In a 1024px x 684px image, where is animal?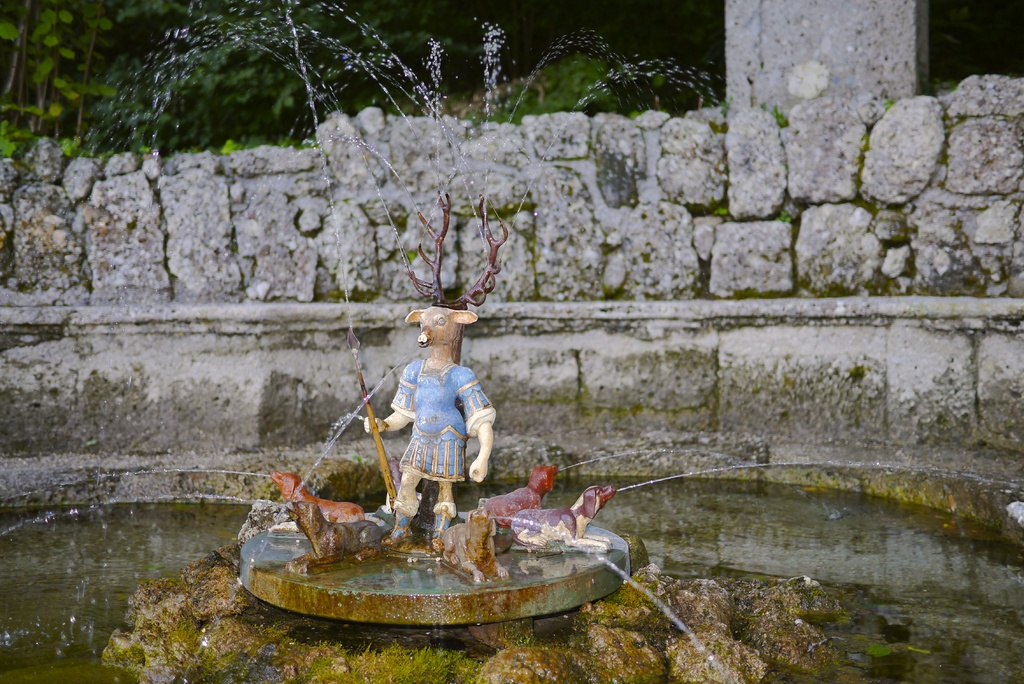
(left=268, top=466, right=362, bottom=524).
